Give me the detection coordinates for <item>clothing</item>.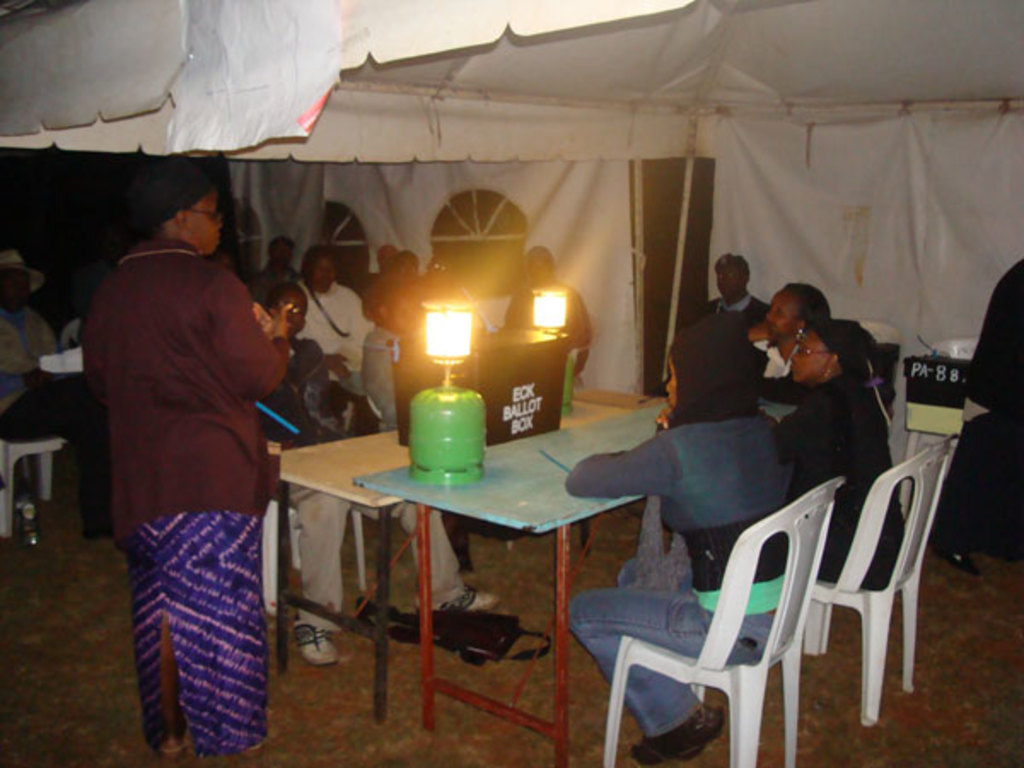
Rect(509, 275, 597, 377).
